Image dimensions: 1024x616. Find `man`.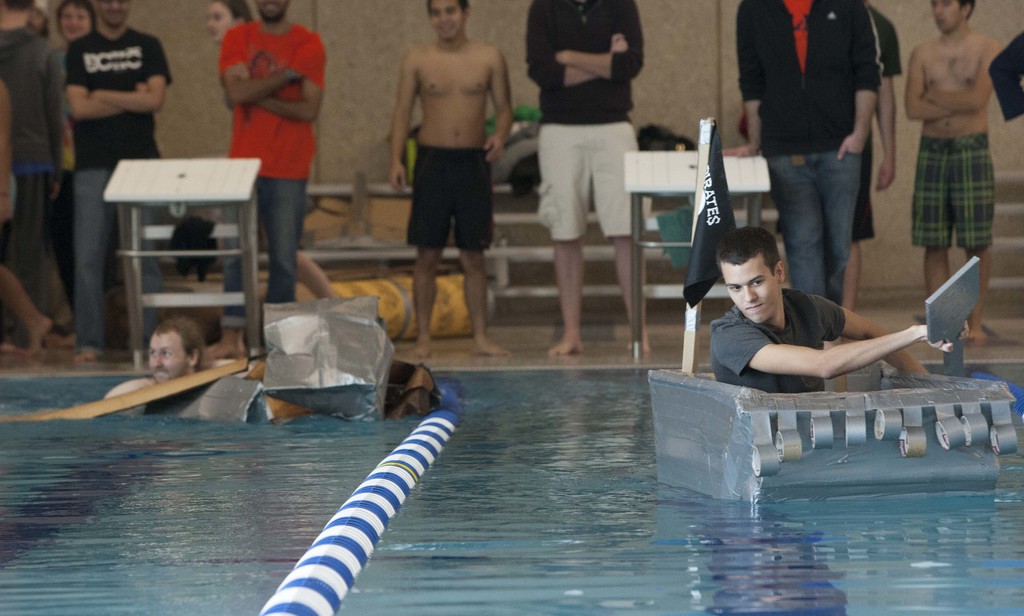
(862,0,902,304).
